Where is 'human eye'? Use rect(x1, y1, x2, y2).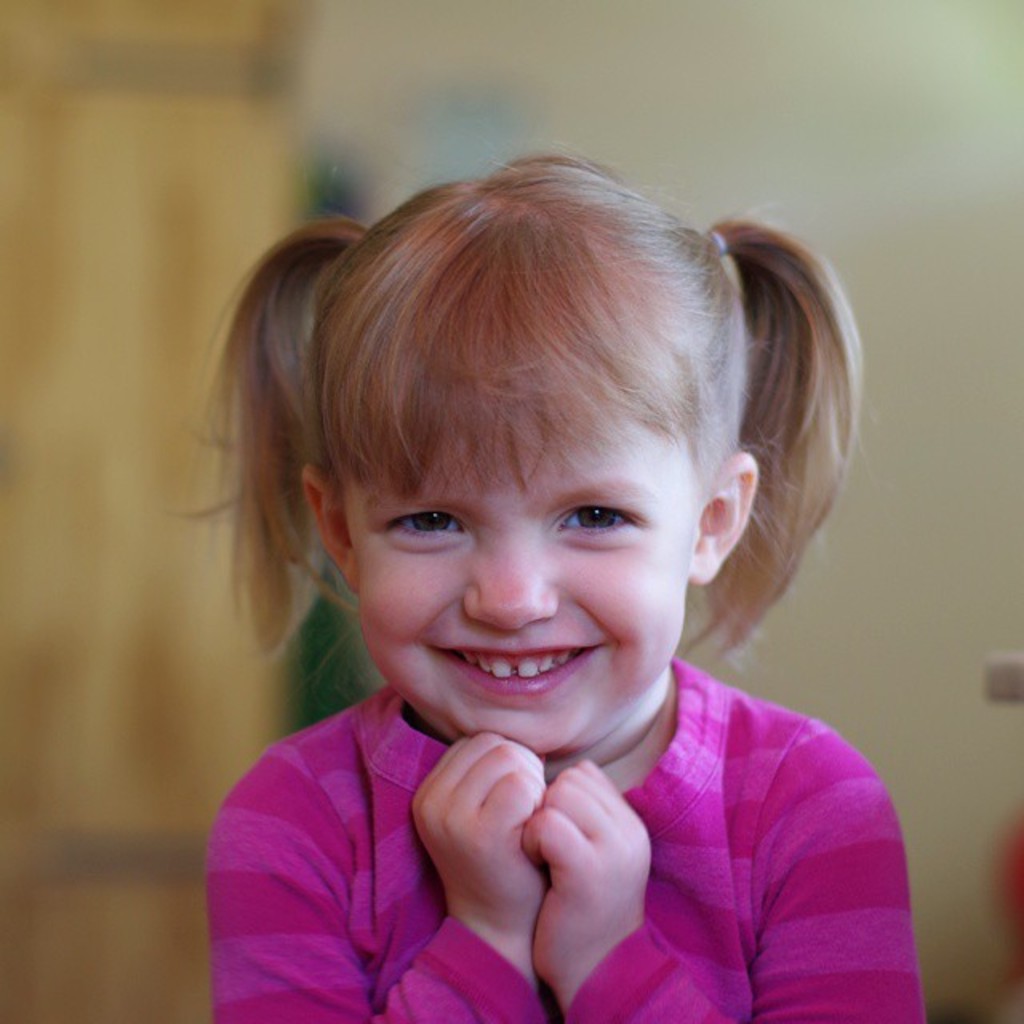
rect(550, 498, 643, 539).
